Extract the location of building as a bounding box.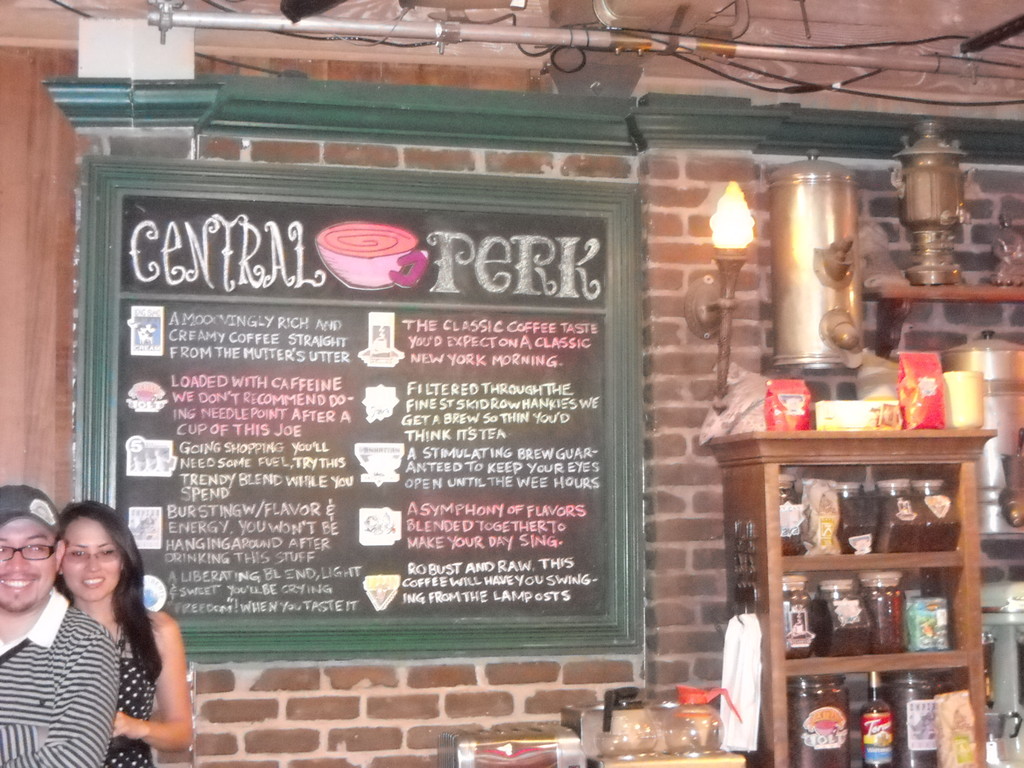
BBox(0, 0, 1023, 767).
